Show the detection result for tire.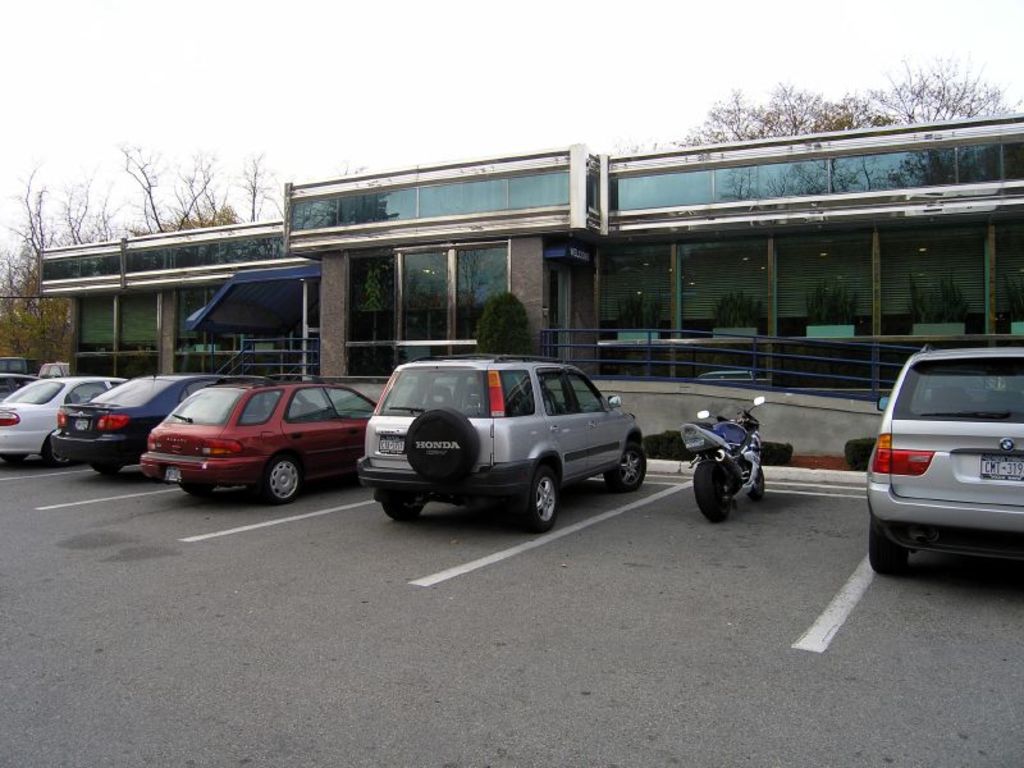
bbox(91, 461, 123, 474).
